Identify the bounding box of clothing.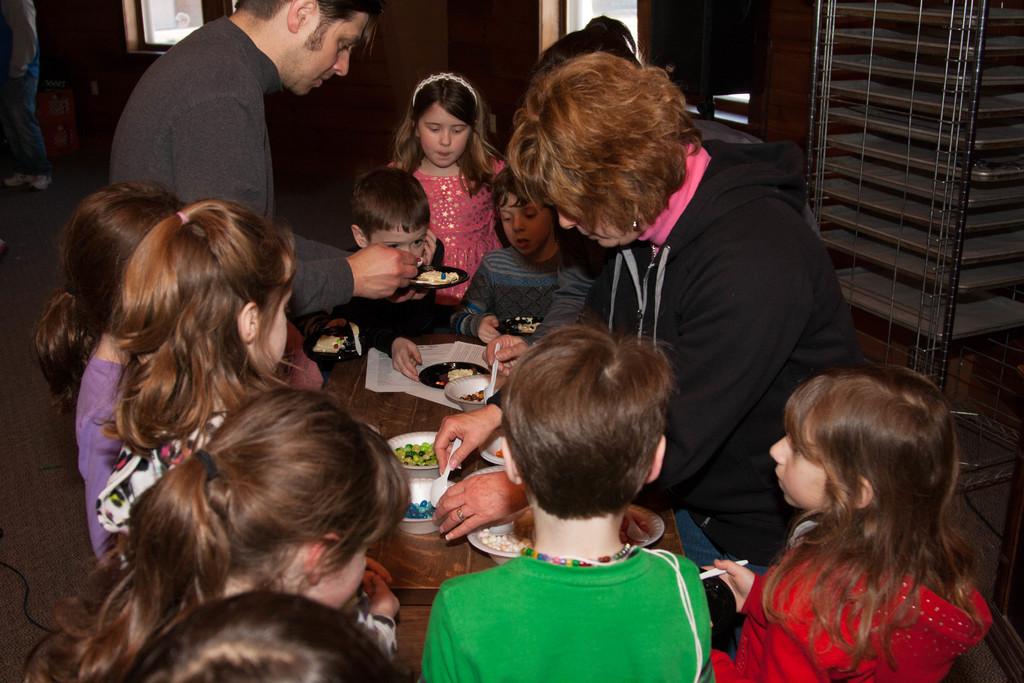
box(92, 403, 400, 657).
